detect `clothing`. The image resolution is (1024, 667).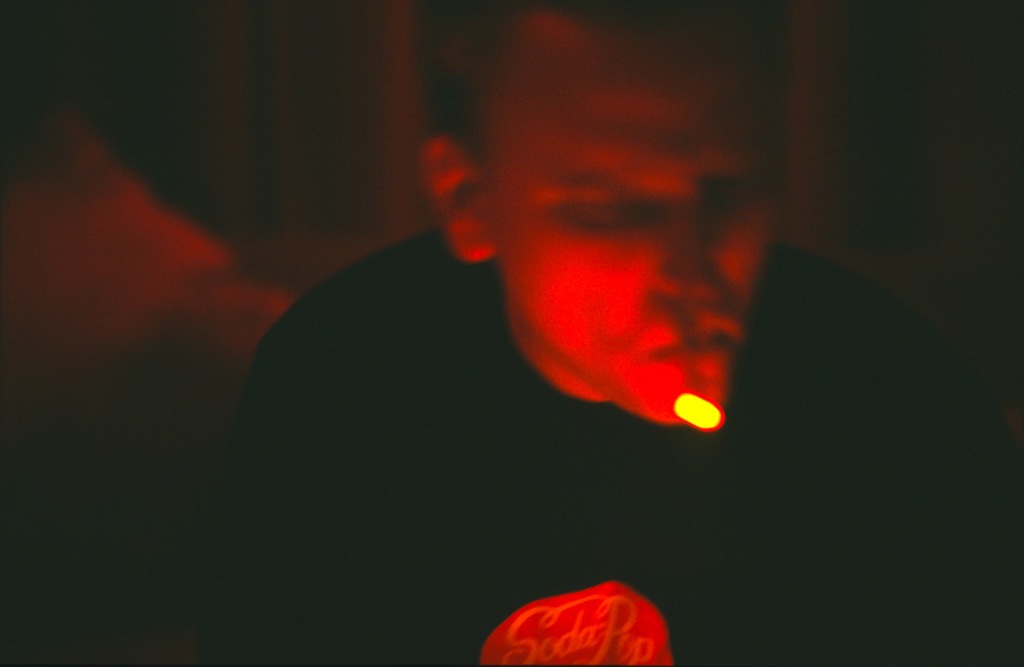
[left=196, top=221, right=1023, bottom=664].
